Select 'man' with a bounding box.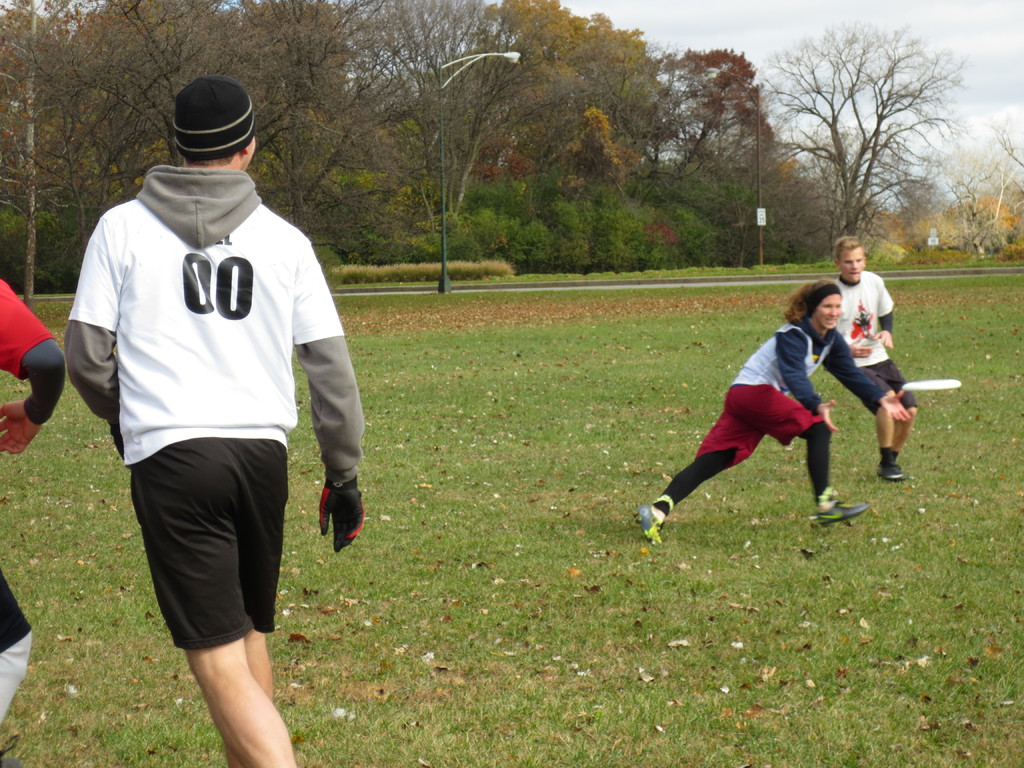
(823,236,919,481).
